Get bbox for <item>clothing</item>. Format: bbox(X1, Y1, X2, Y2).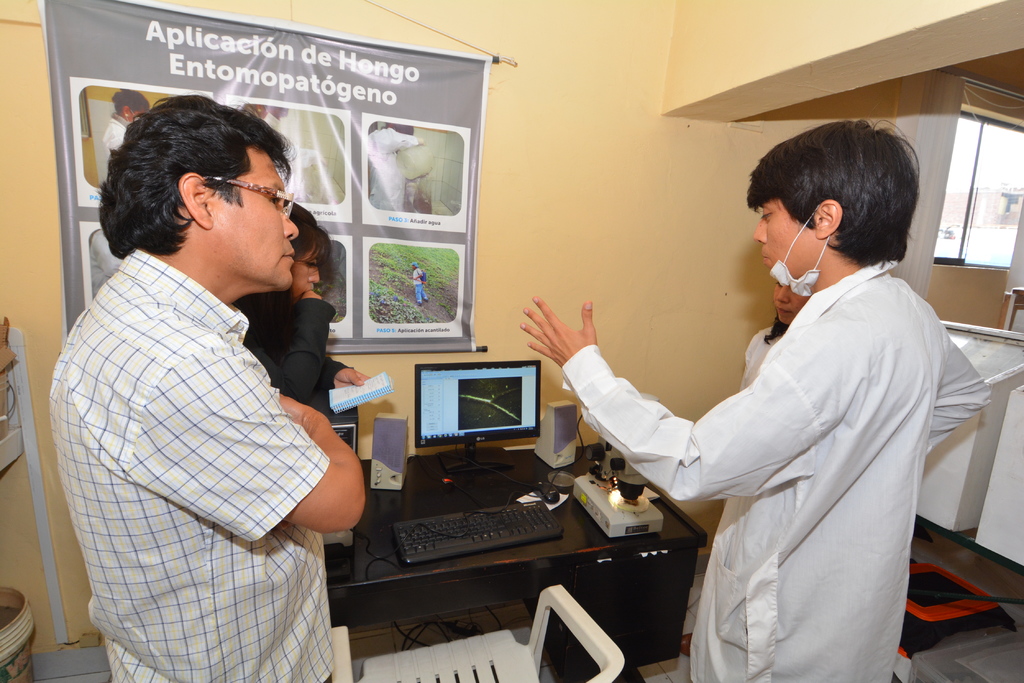
bbox(232, 295, 349, 419).
